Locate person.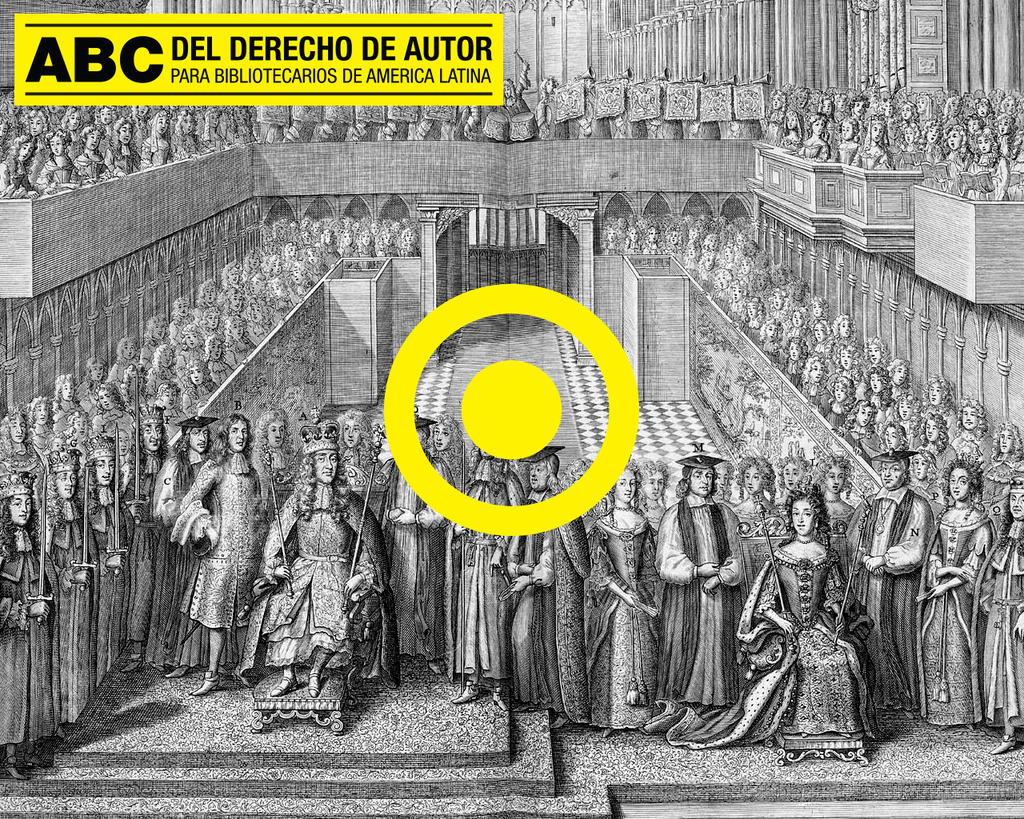
Bounding box: bbox=[920, 120, 950, 182].
